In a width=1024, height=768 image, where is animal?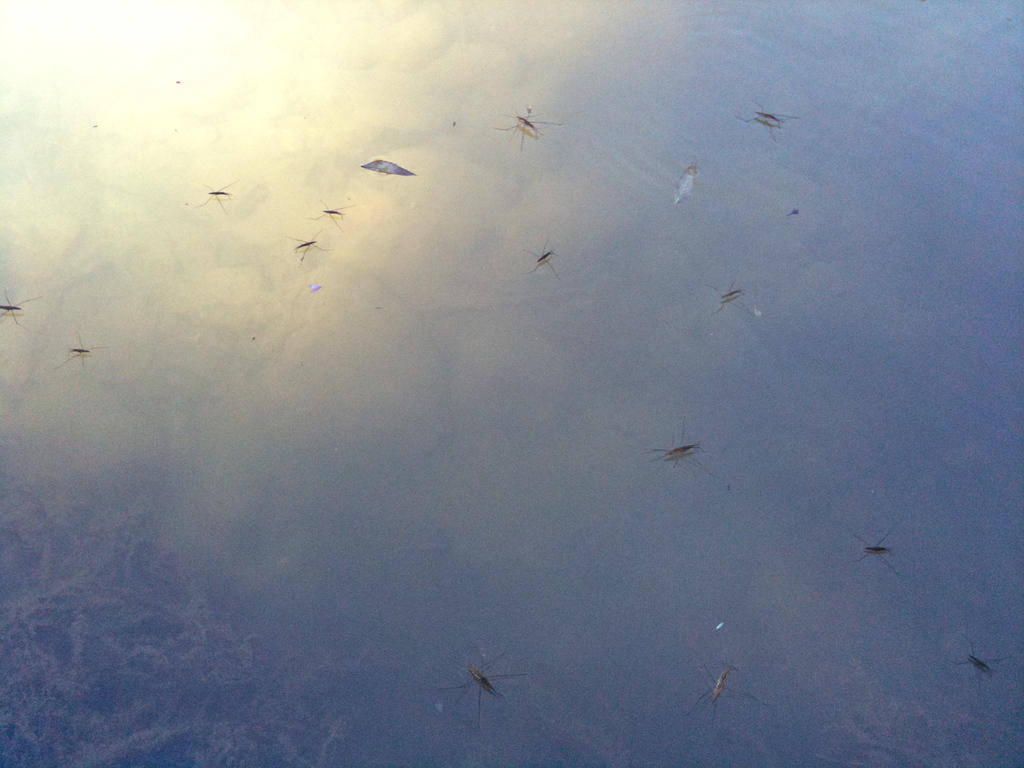
845, 531, 904, 574.
